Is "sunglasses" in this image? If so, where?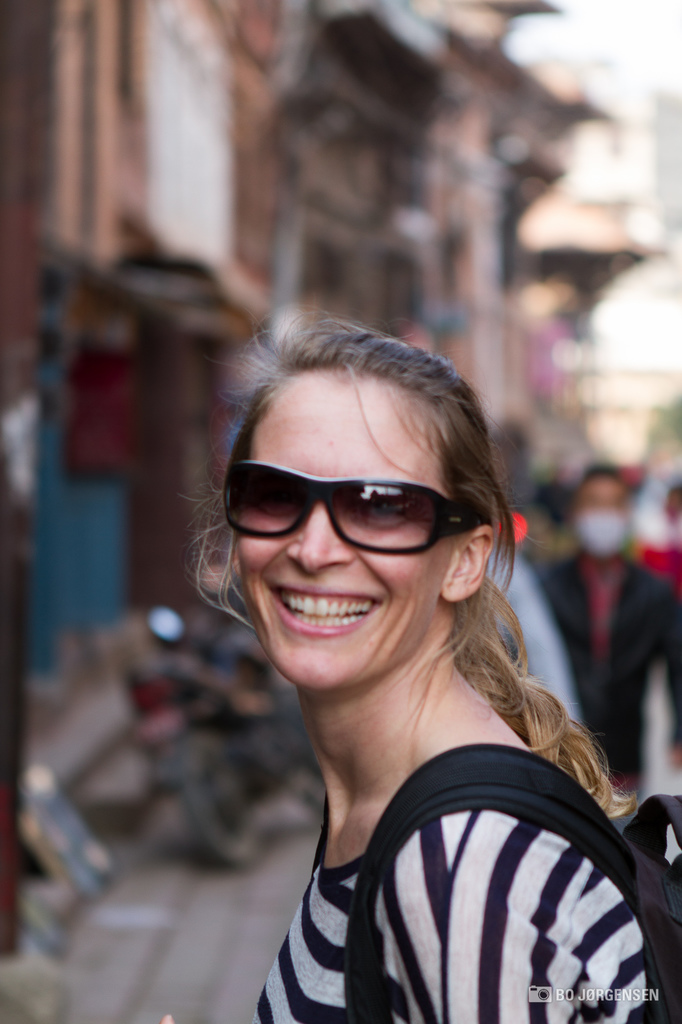
Yes, at 221, 461, 480, 557.
